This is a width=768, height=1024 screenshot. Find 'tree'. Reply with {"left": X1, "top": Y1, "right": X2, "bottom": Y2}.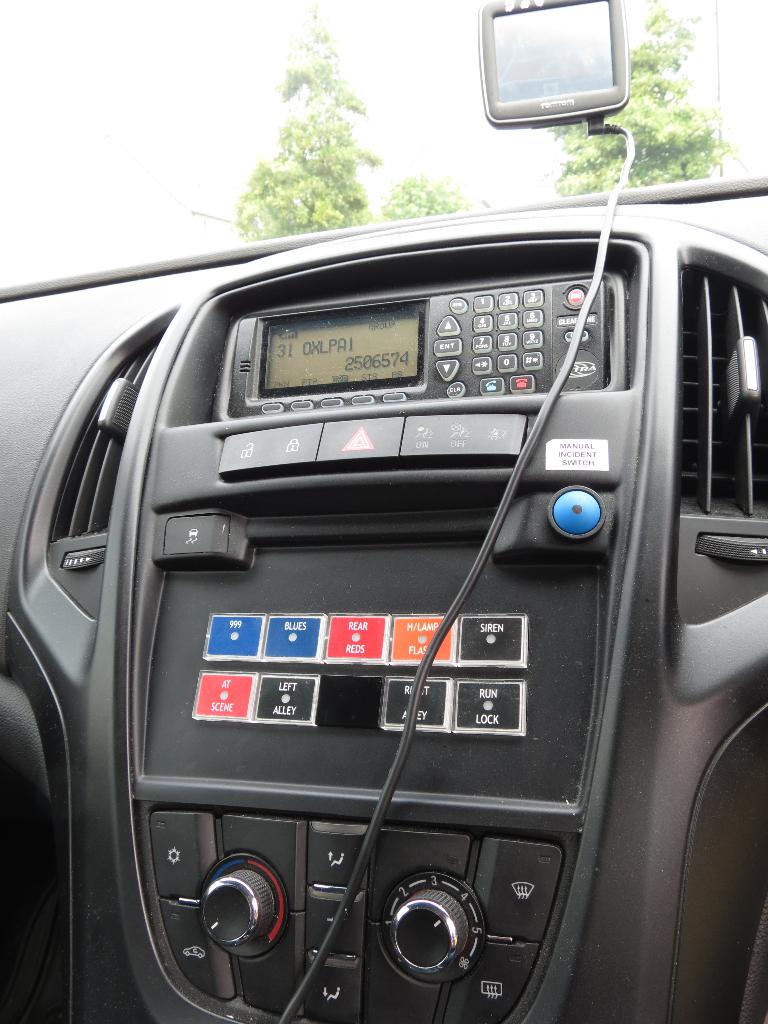
{"left": 552, "top": 0, "right": 743, "bottom": 189}.
